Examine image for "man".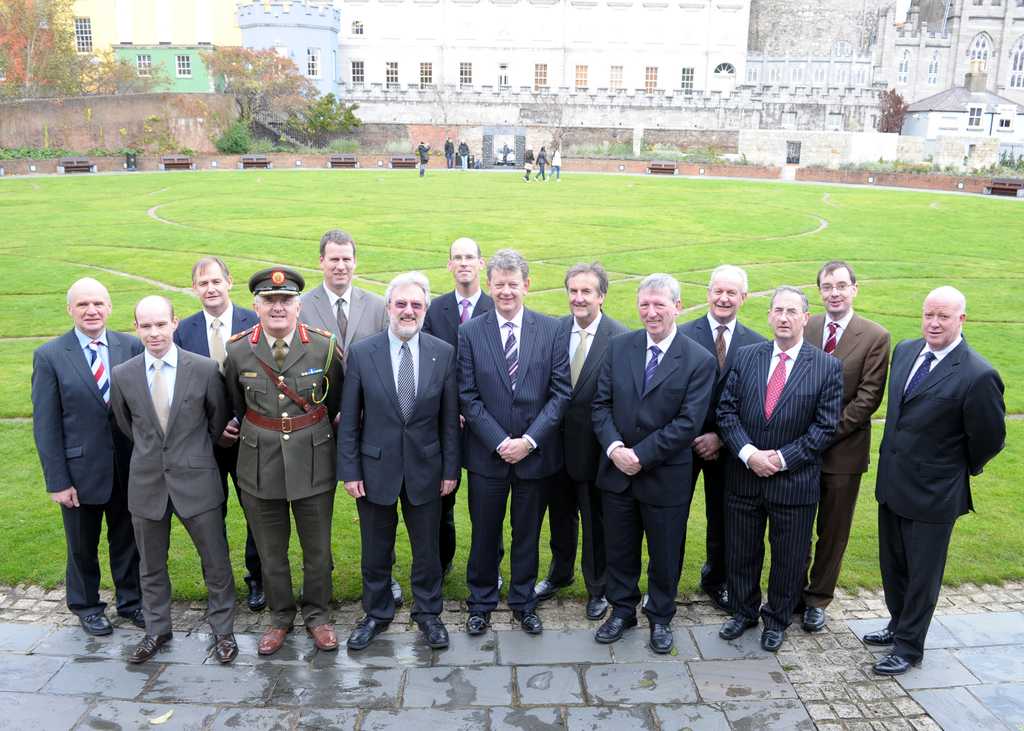
Examination result: [x1=27, y1=273, x2=152, y2=638].
